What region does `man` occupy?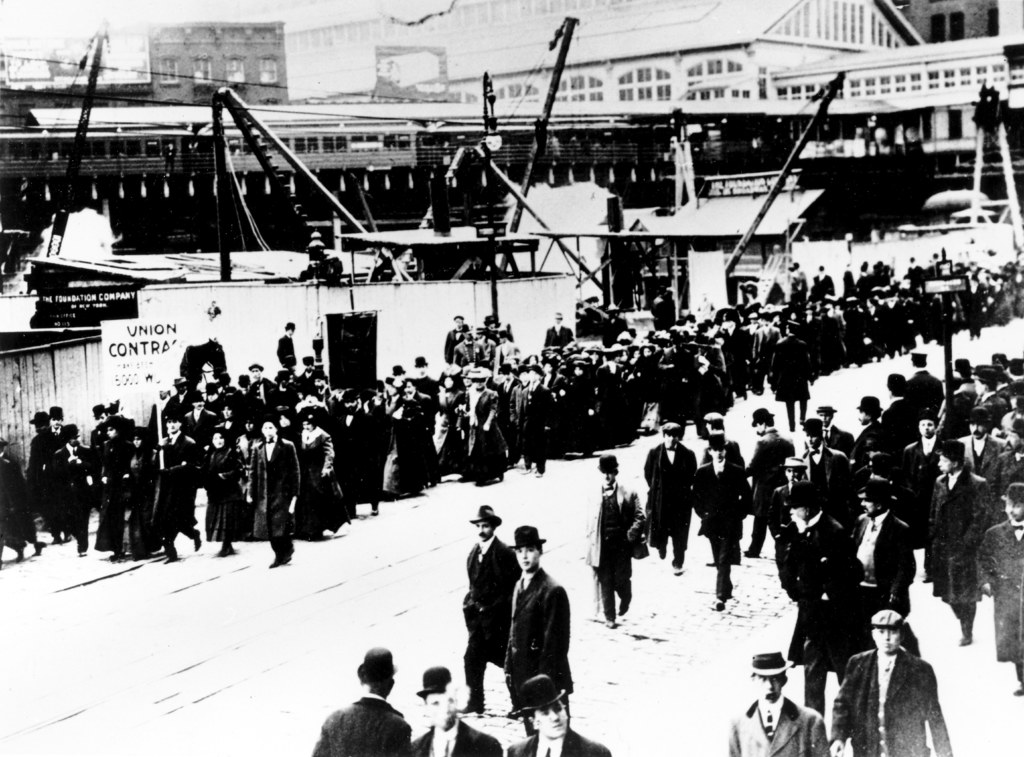
detection(846, 617, 941, 756).
